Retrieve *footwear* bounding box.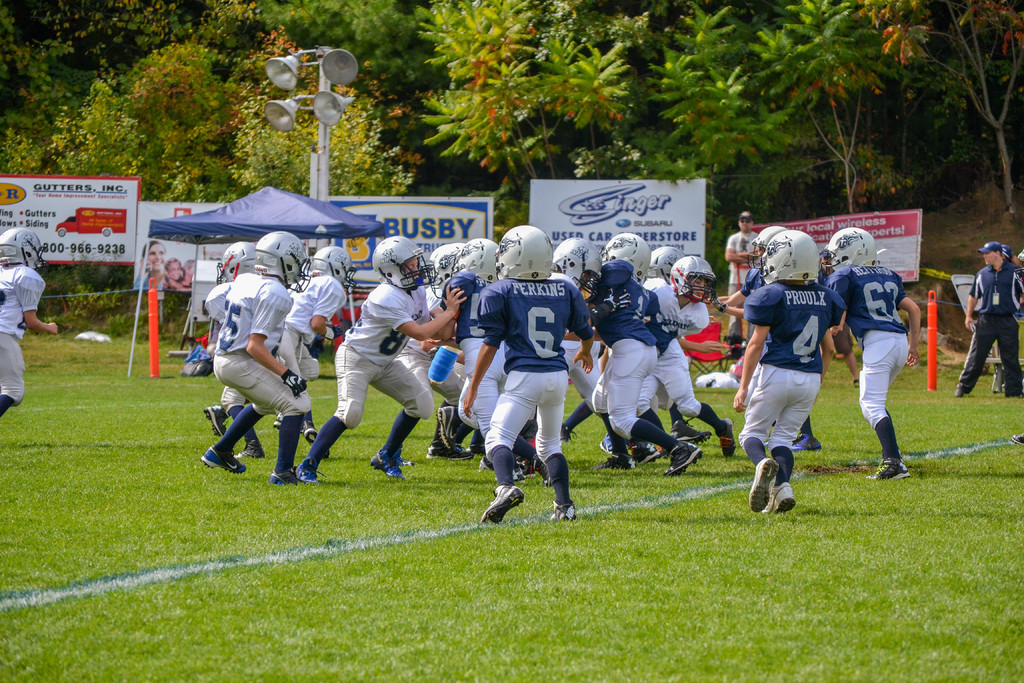
Bounding box: bbox=[656, 443, 668, 457].
